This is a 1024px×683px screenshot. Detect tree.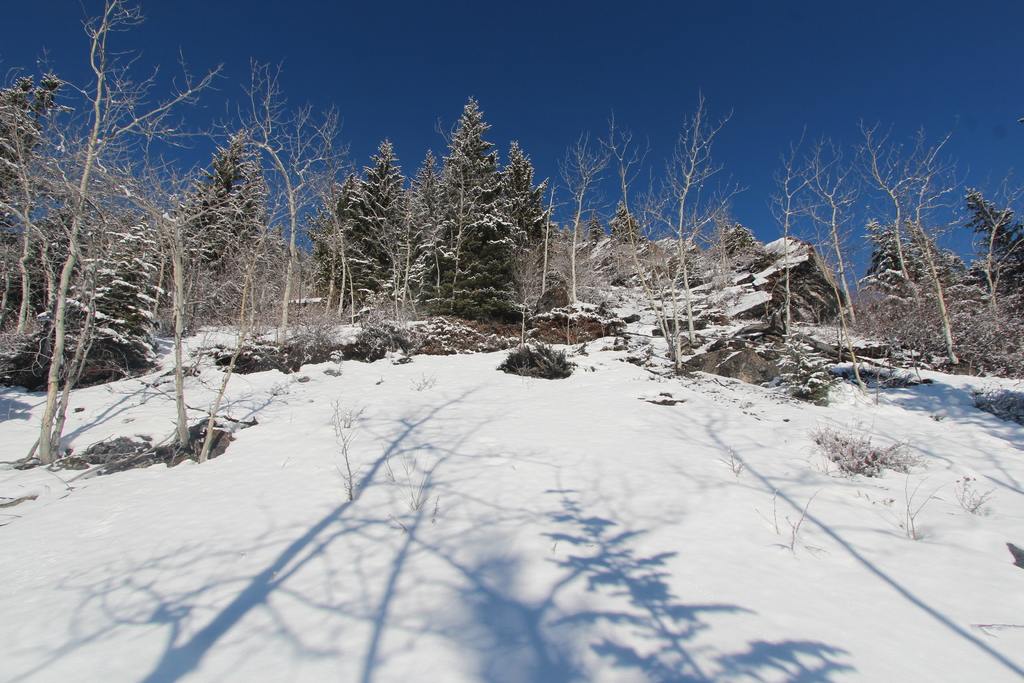
<region>578, 108, 748, 358</region>.
